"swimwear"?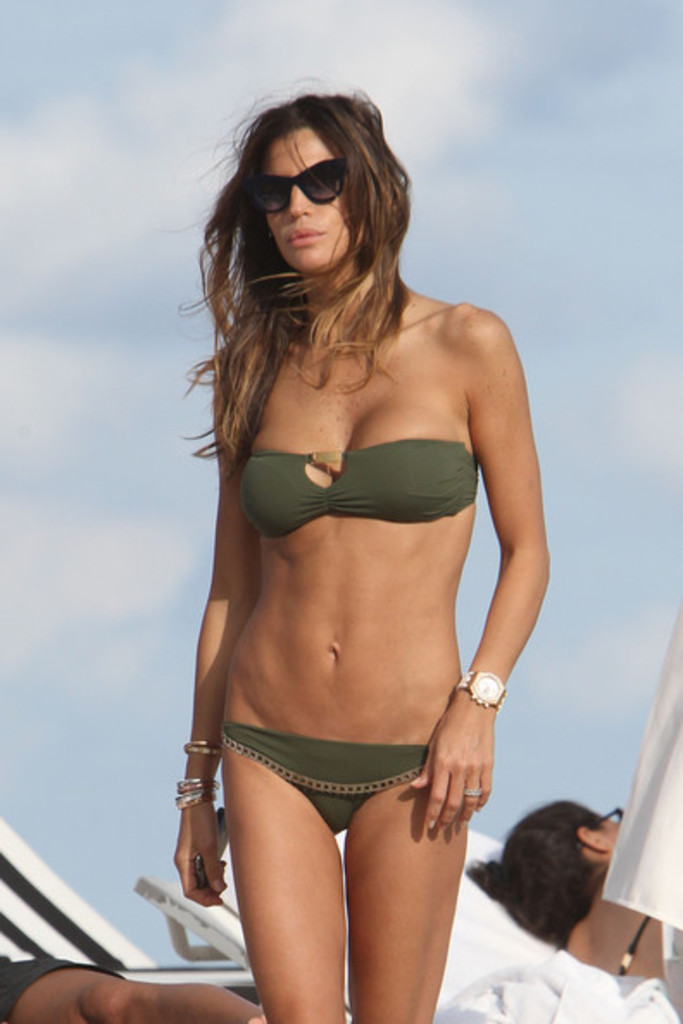
box=[233, 448, 485, 545]
